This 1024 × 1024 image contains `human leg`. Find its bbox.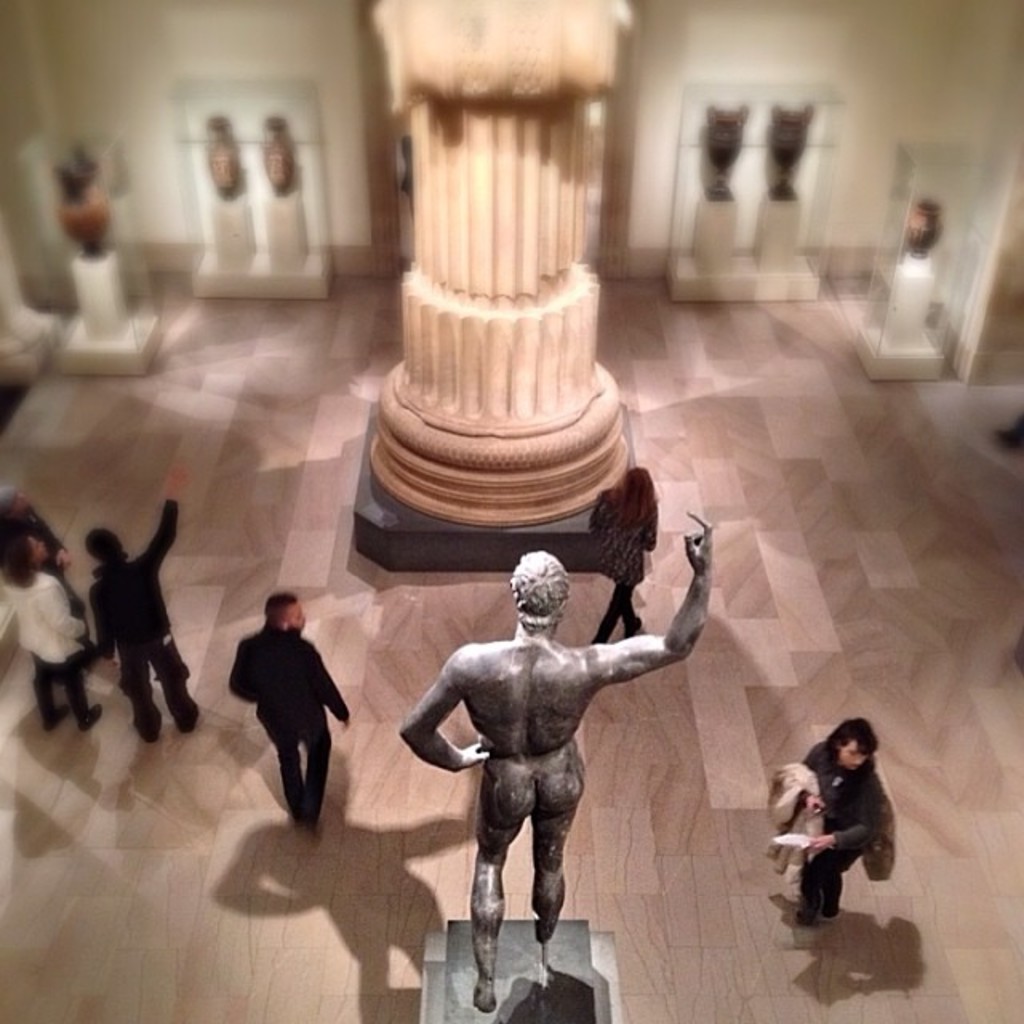
region(118, 640, 154, 744).
